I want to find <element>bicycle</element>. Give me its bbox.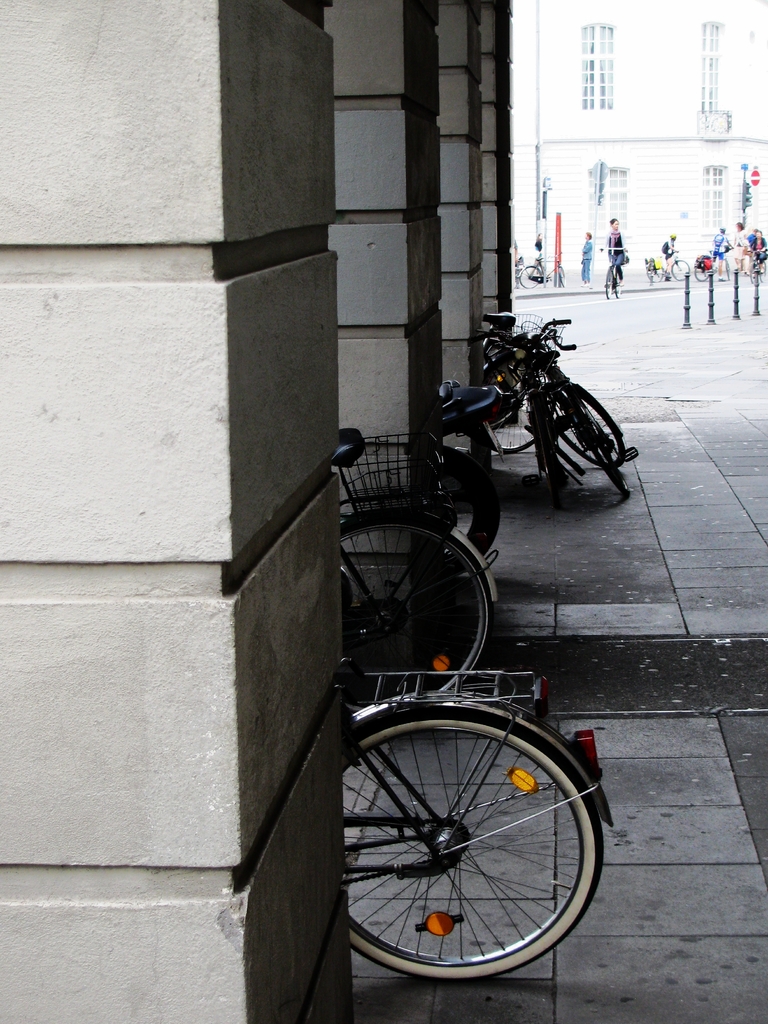
pyautogui.locateOnScreen(518, 256, 566, 287).
